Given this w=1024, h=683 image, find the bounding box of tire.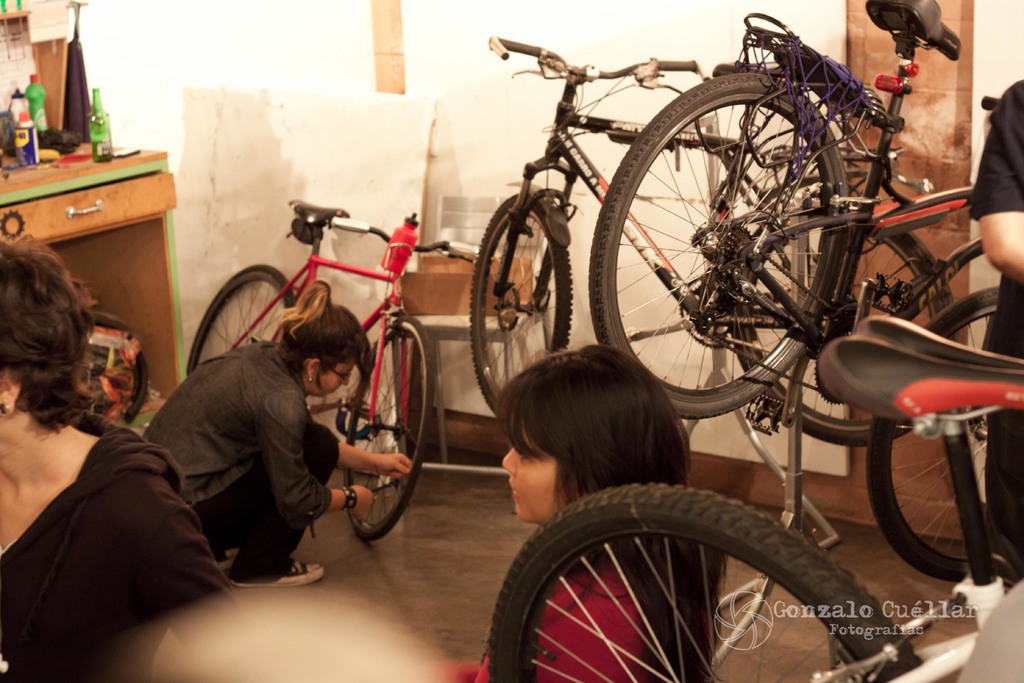
869/284/1008/586.
